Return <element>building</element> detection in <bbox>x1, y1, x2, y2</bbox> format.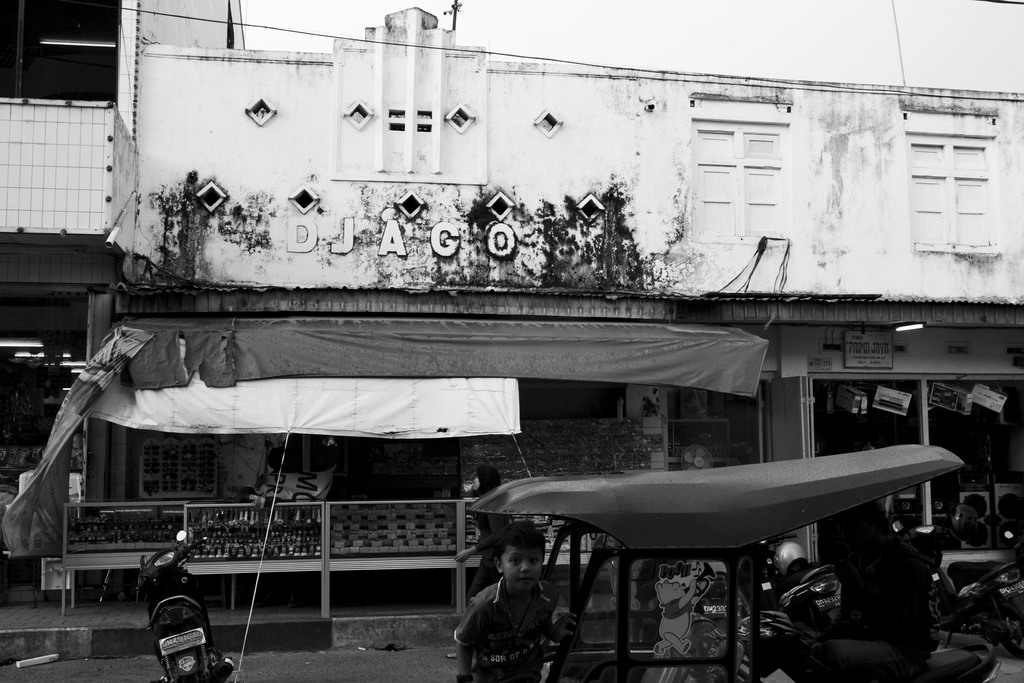
<bbox>0, 0, 246, 593</bbox>.
